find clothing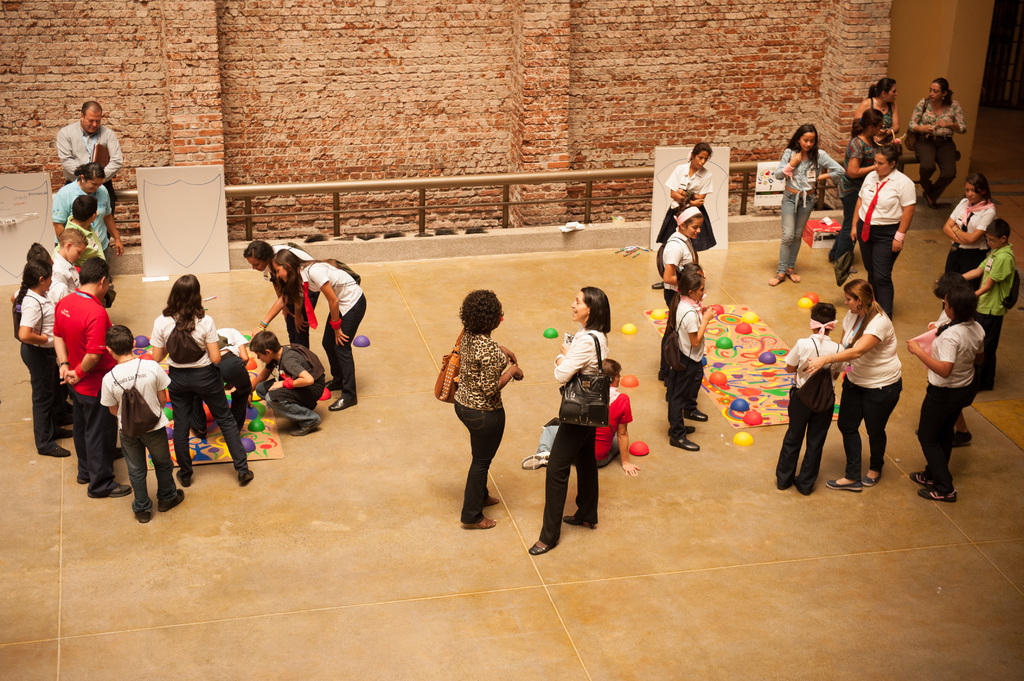
box=[929, 284, 997, 464]
